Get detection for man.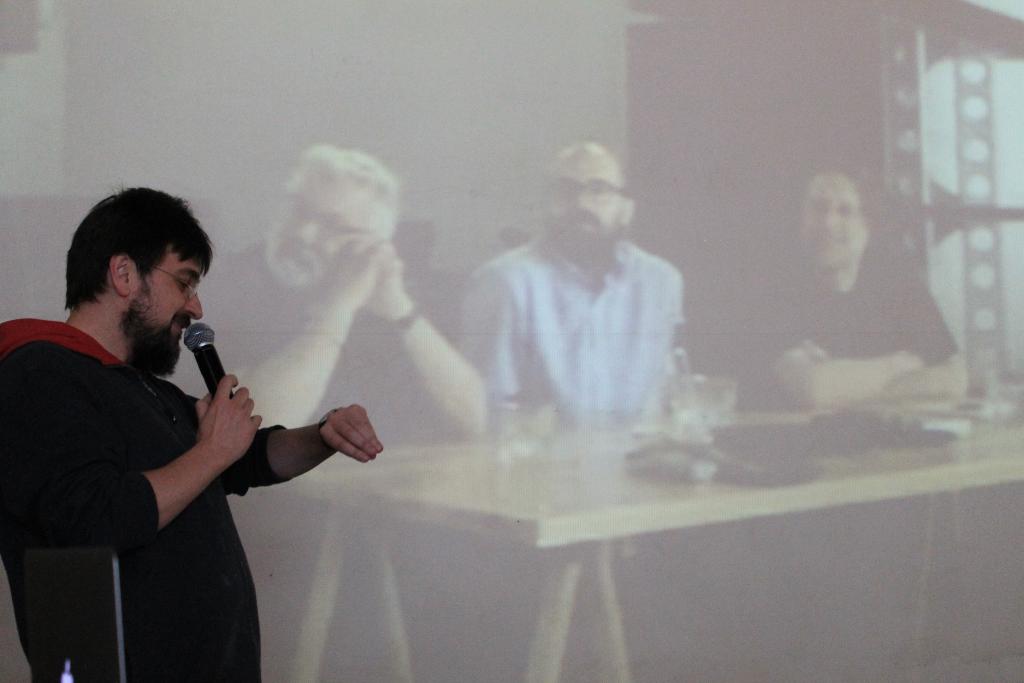
Detection: [452,138,684,440].
